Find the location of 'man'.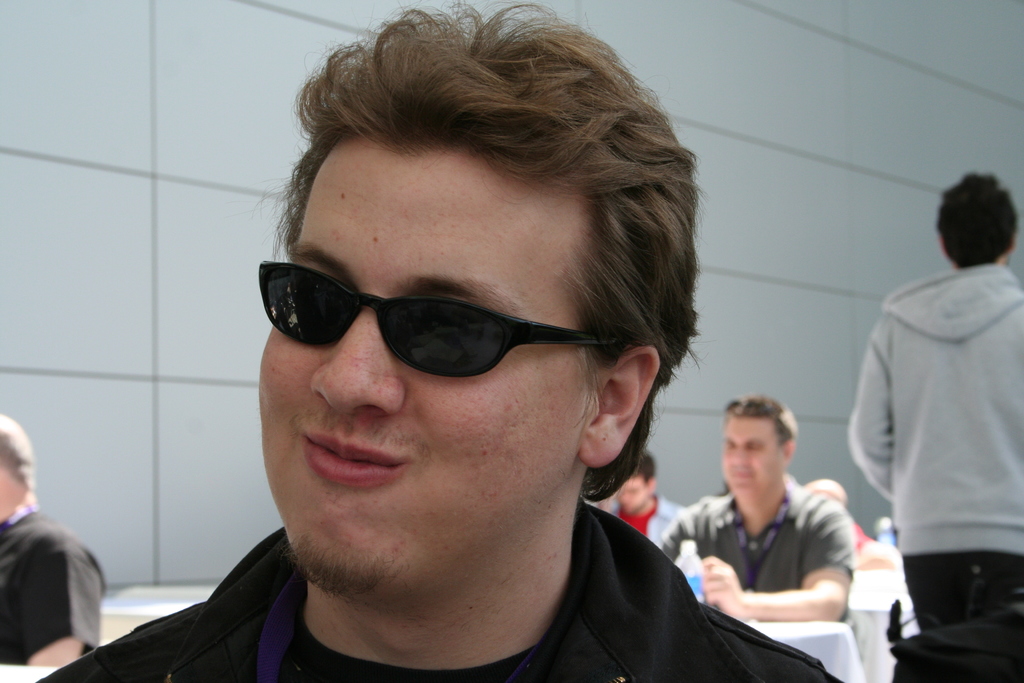
Location: [36, 0, 837, 682].
